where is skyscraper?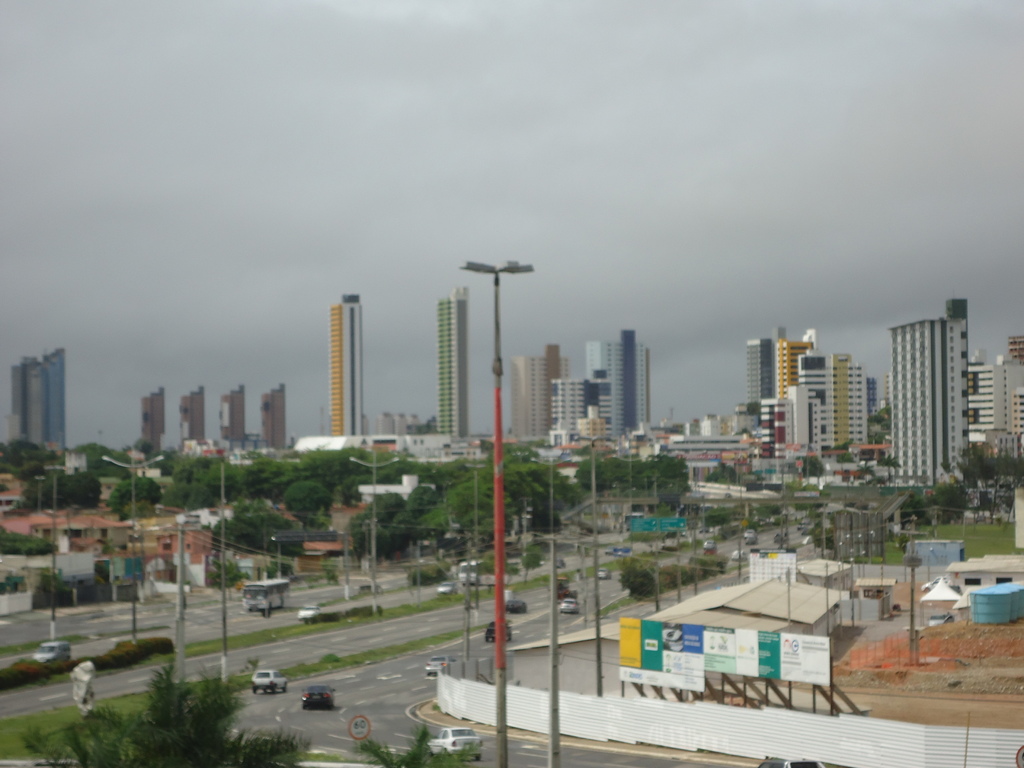
detection(429, 285, 467, 435).
